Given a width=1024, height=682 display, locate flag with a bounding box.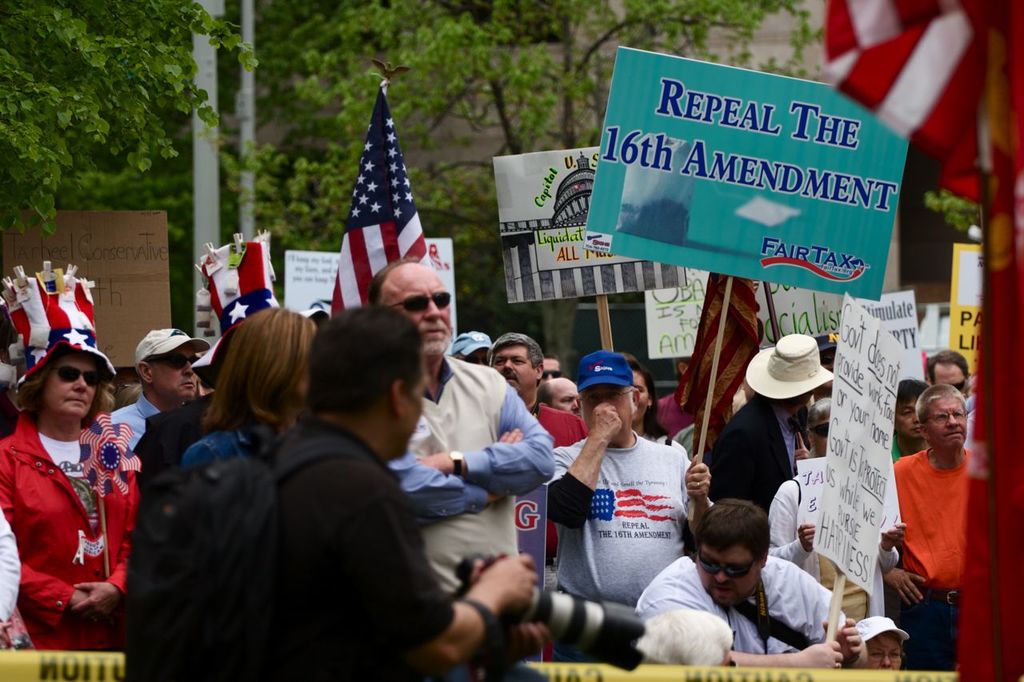
Located: detection(816, 0, 1023, 225).
